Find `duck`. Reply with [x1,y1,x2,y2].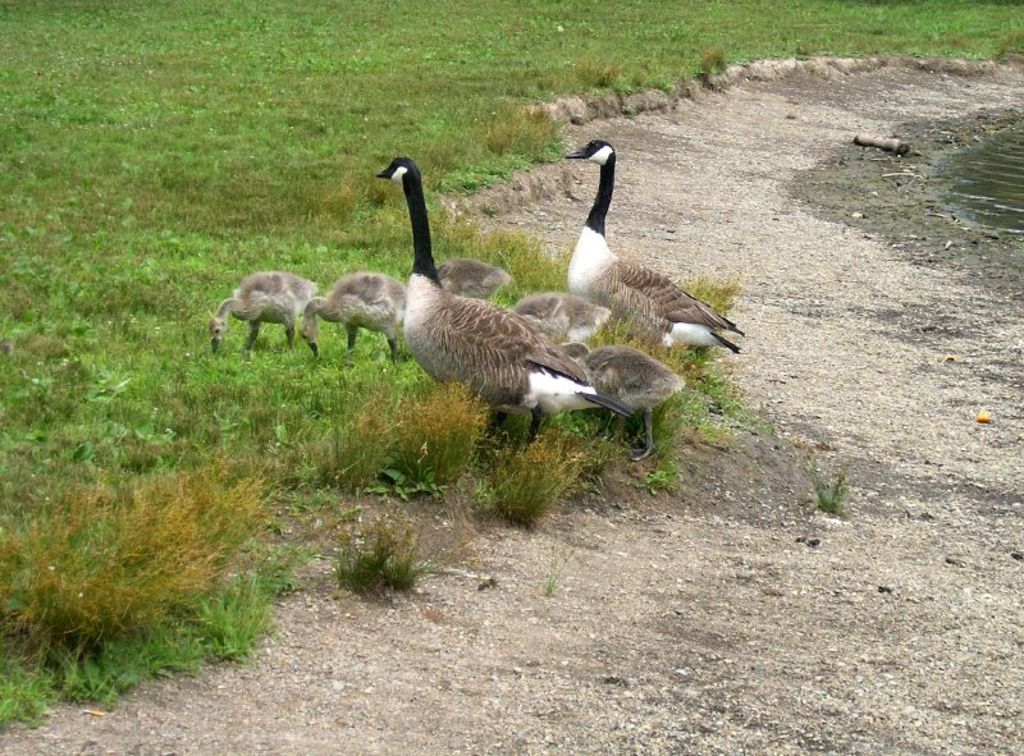
[205,269,314,357].
